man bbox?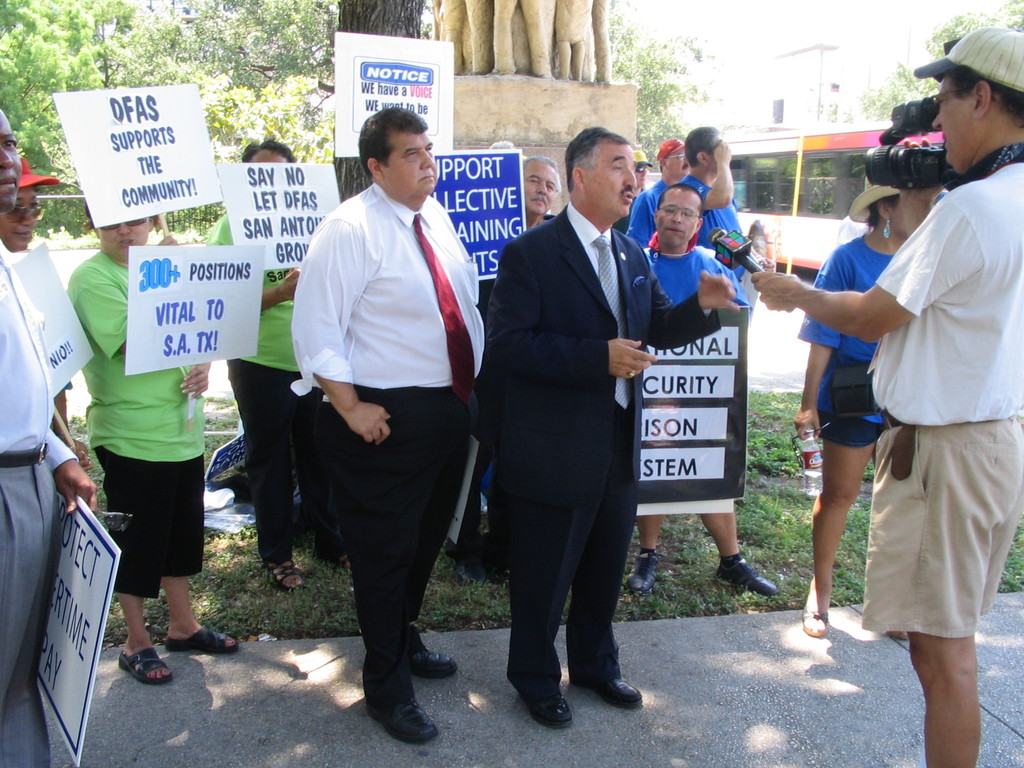
left=622, top=135, right=700, bottom=257
